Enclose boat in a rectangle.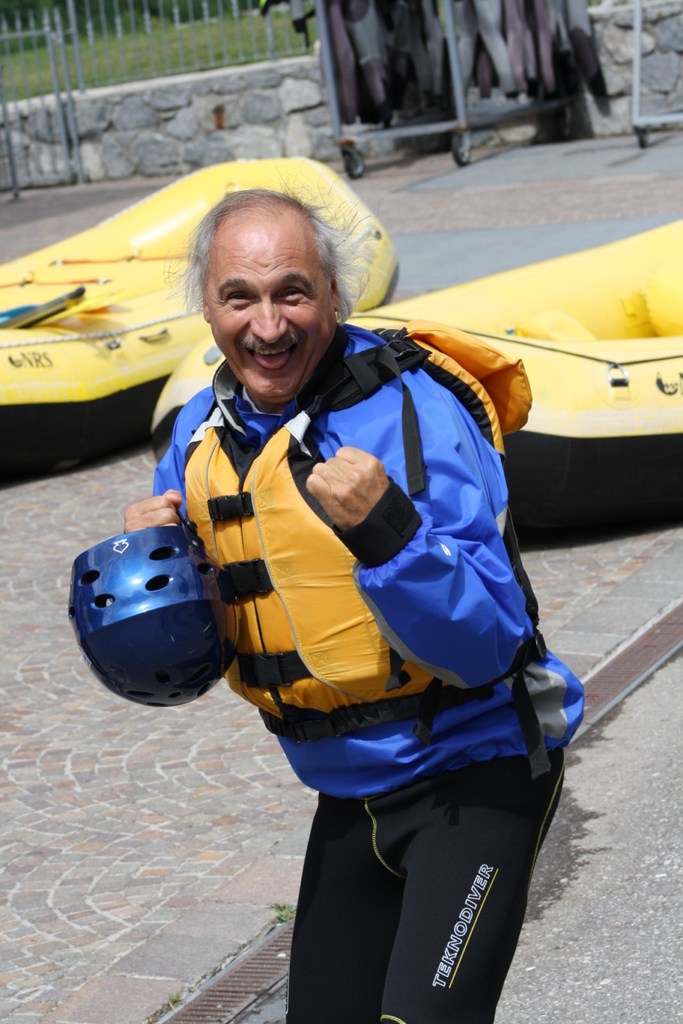
<region>0, 157, 402, 477</region>.
